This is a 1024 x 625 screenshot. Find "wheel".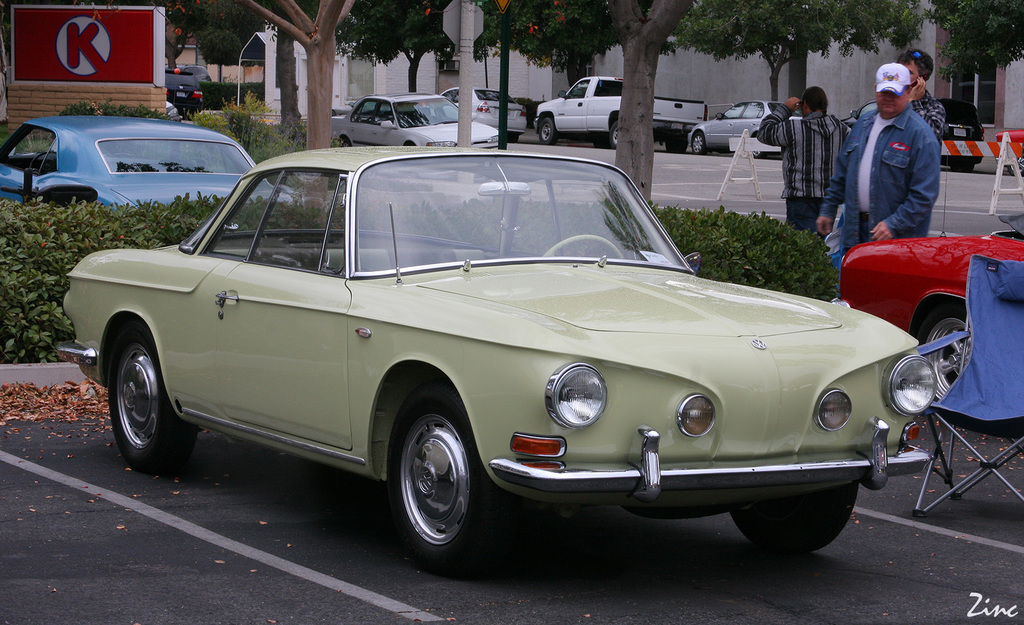
Bounding box: <bbox>607, 120, 618, 149</bbox>.
